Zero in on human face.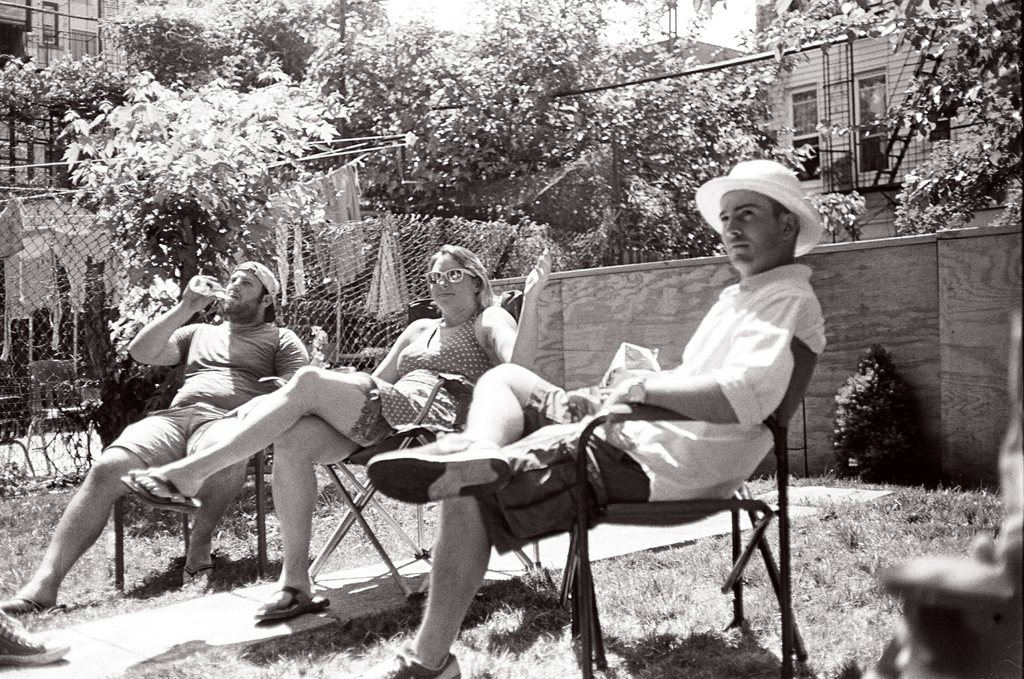
Zeroed in: bbox=[428, 253, 474, 312].
